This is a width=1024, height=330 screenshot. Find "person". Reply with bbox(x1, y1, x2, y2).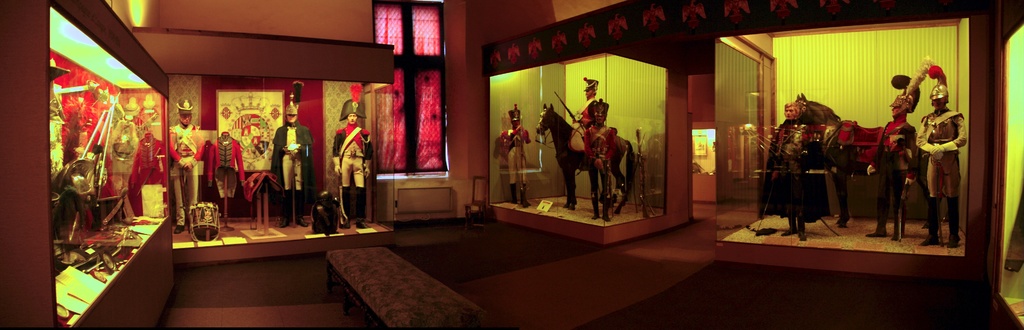
bbox(769, 101, 820, 240).
